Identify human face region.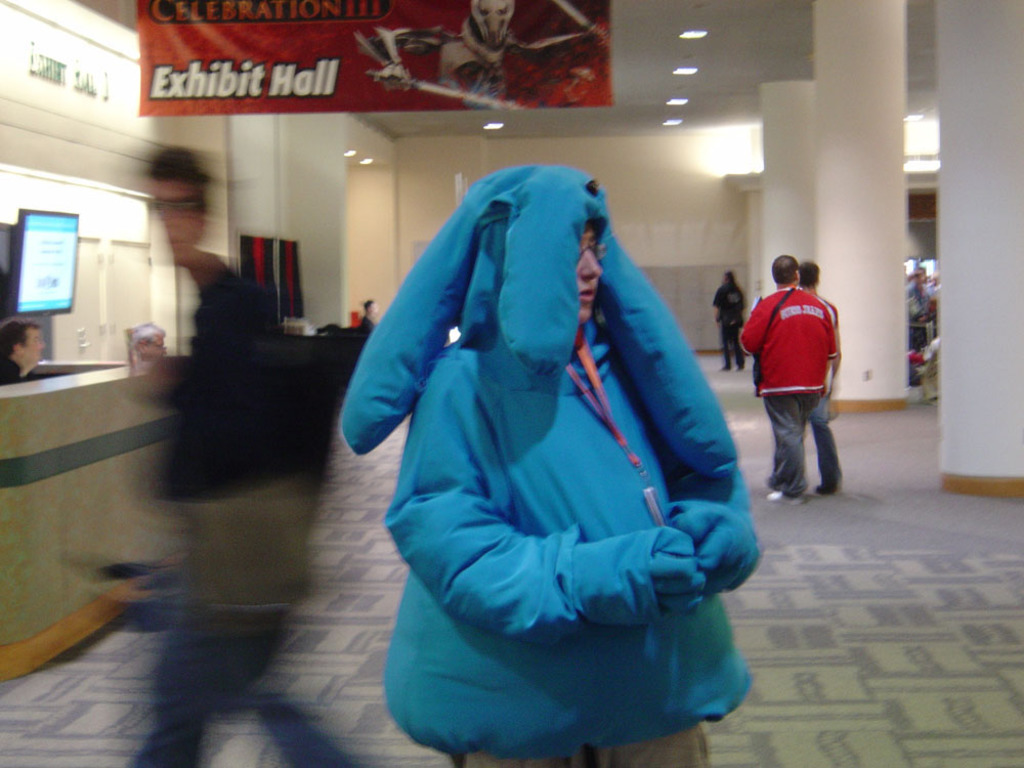
Region: bbox=(367, 301, 379, 317).
